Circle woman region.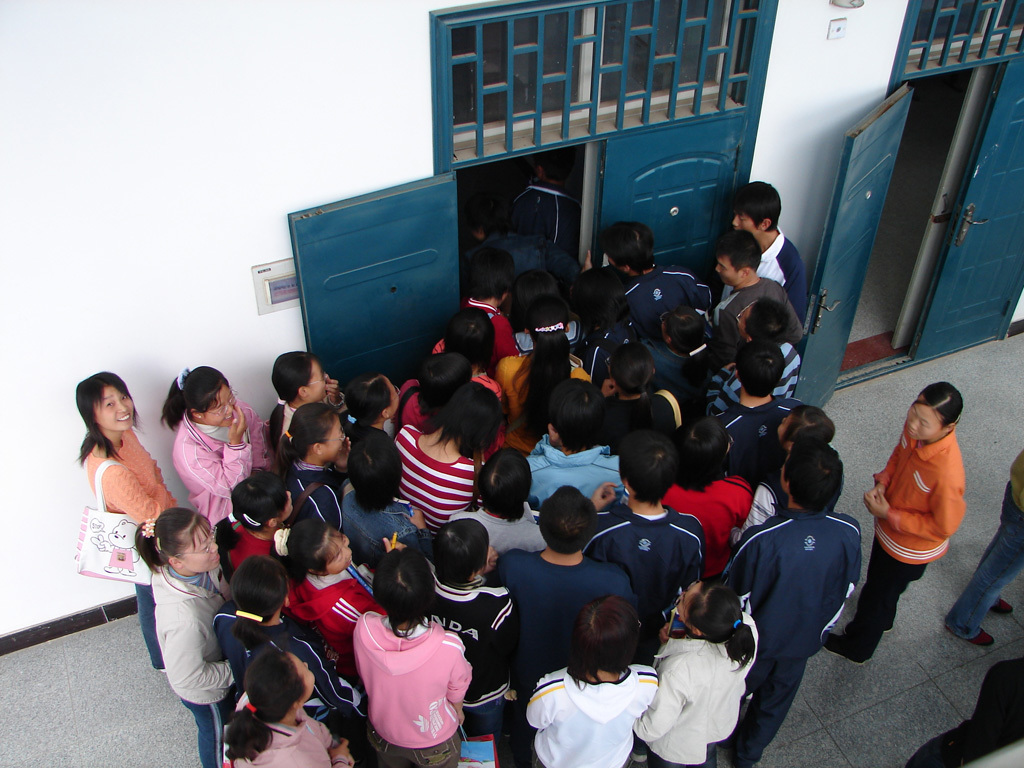
Region: box=[637, 572, 765, 767].
